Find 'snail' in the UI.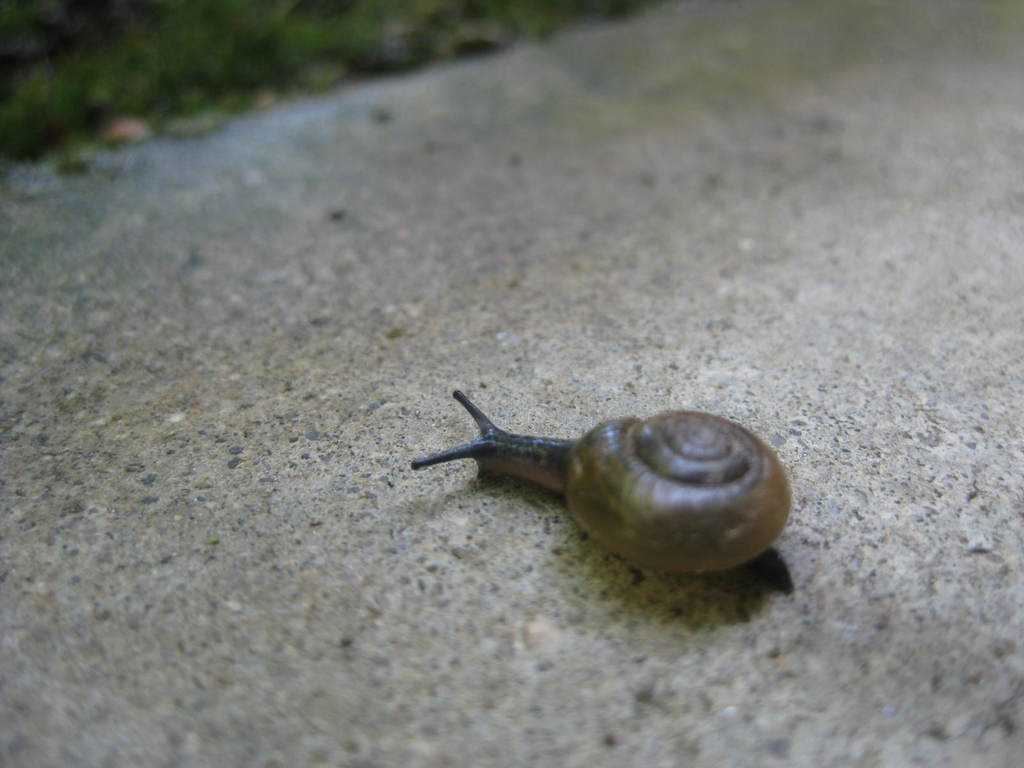
UI element at 409, 387, 798, 579.
